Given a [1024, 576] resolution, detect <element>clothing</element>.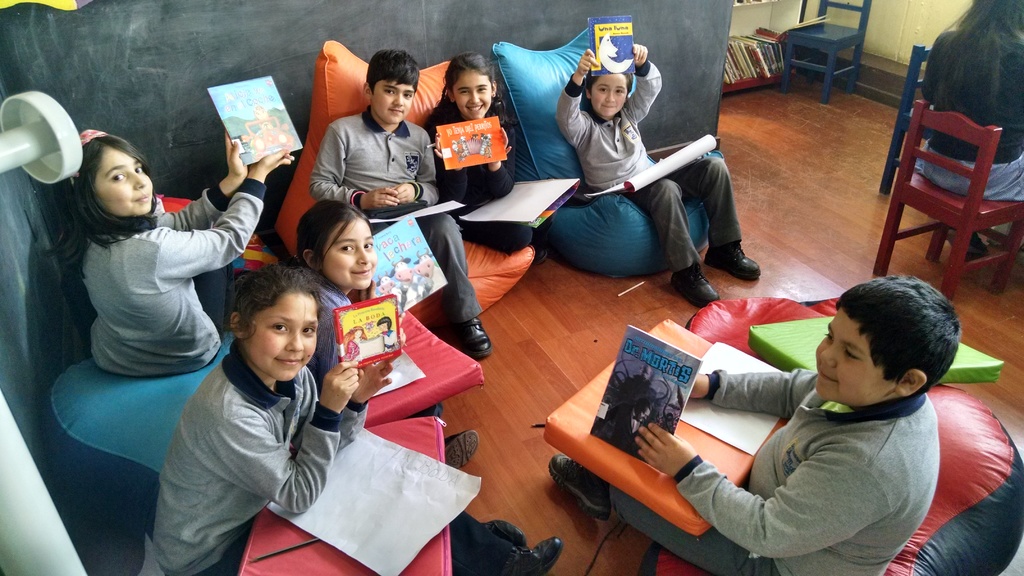
rect(611, 392, 941, 575).
